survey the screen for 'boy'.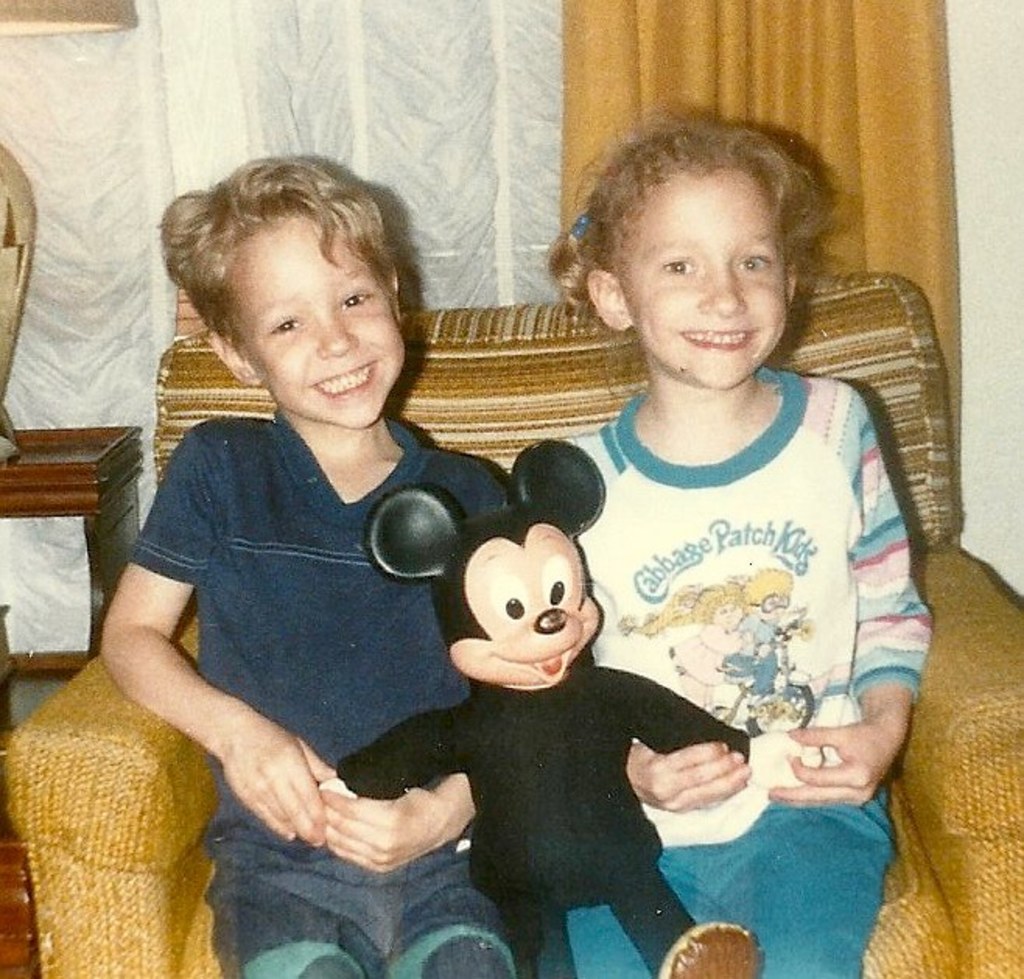
Survey found: [96, 174, 512, 939].
